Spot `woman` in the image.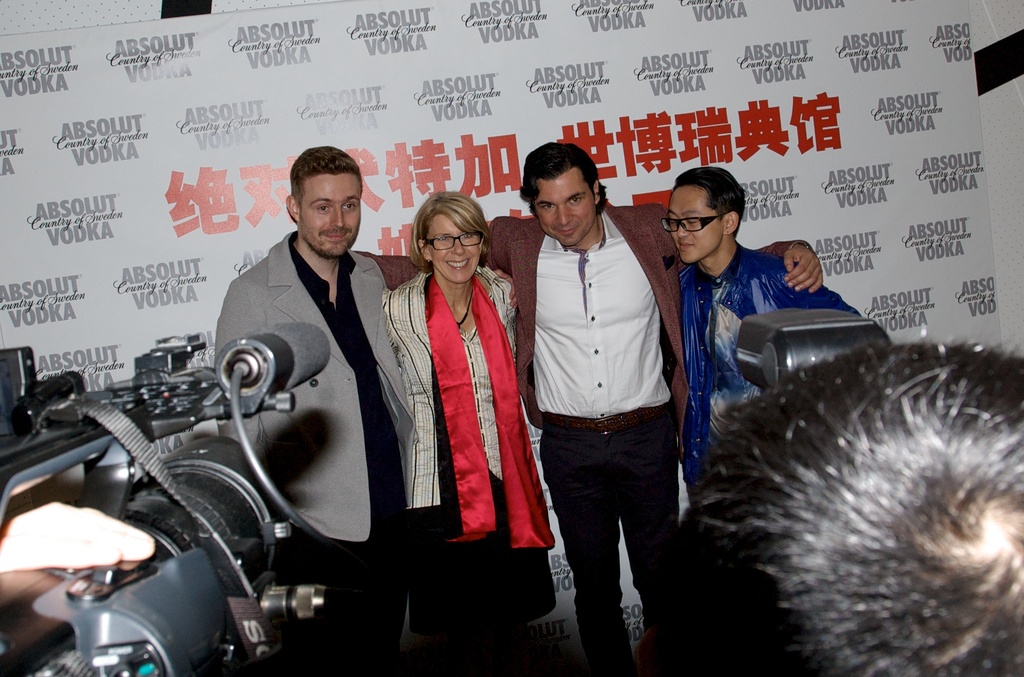
`woman` found at locate(397, 163, 542, 637).
